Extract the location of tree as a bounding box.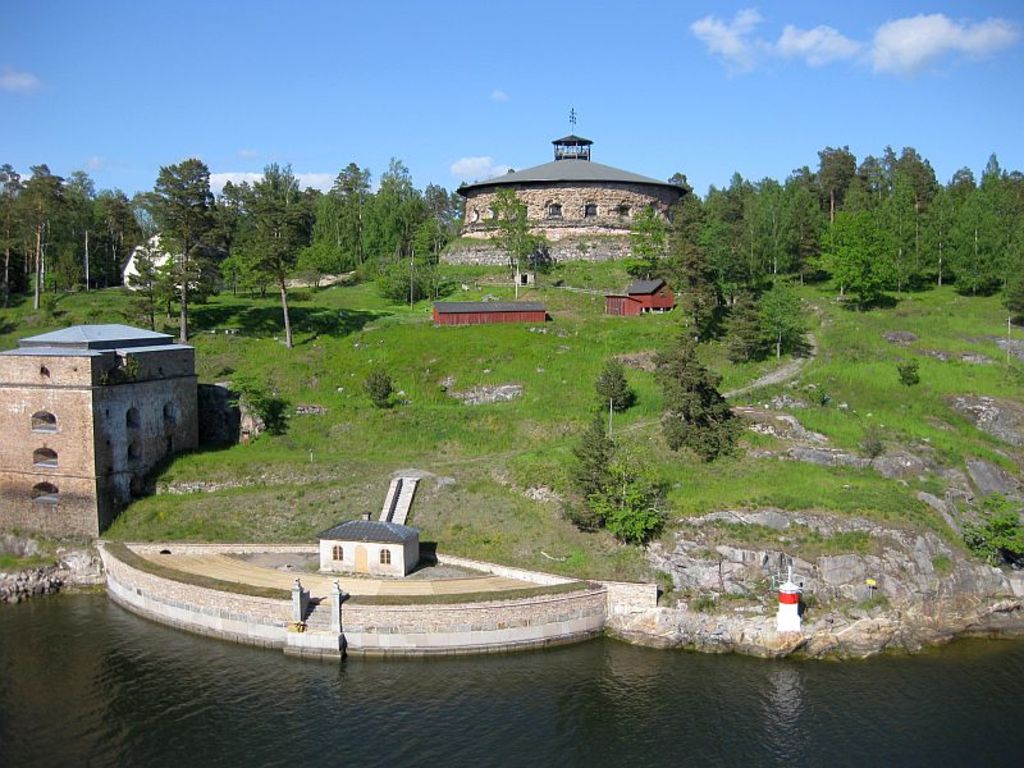
pyautogui.locateOnScreen(594, 458, 671, 548).
